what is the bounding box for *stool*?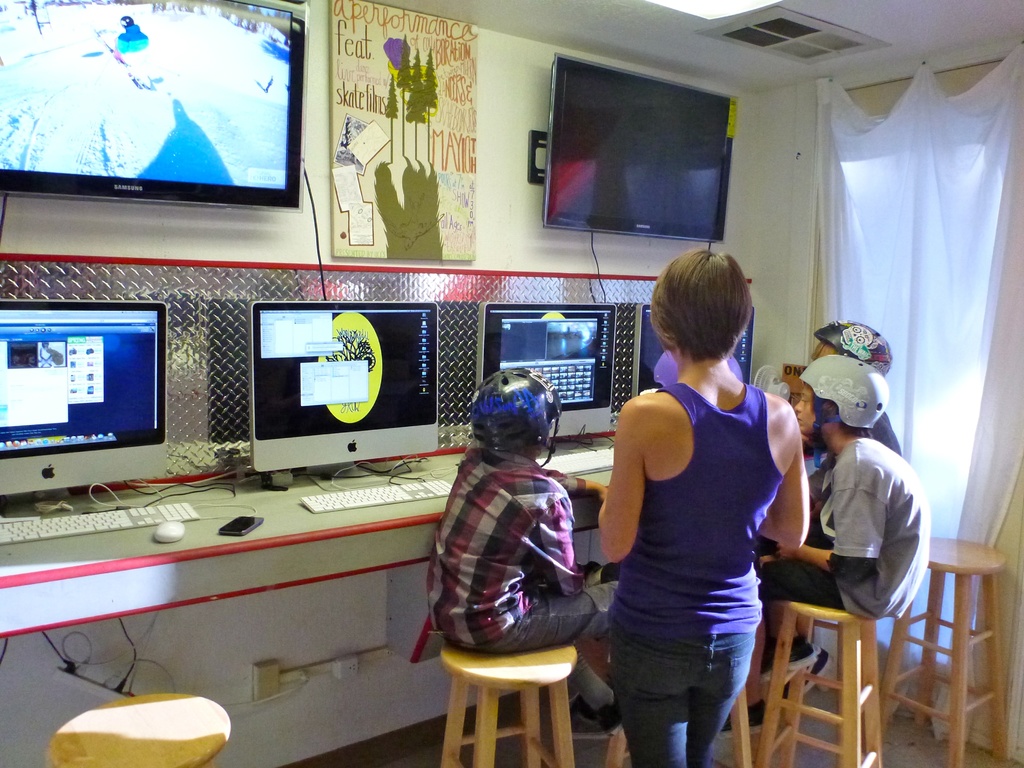
bbox(439, 641, 576, 767).
